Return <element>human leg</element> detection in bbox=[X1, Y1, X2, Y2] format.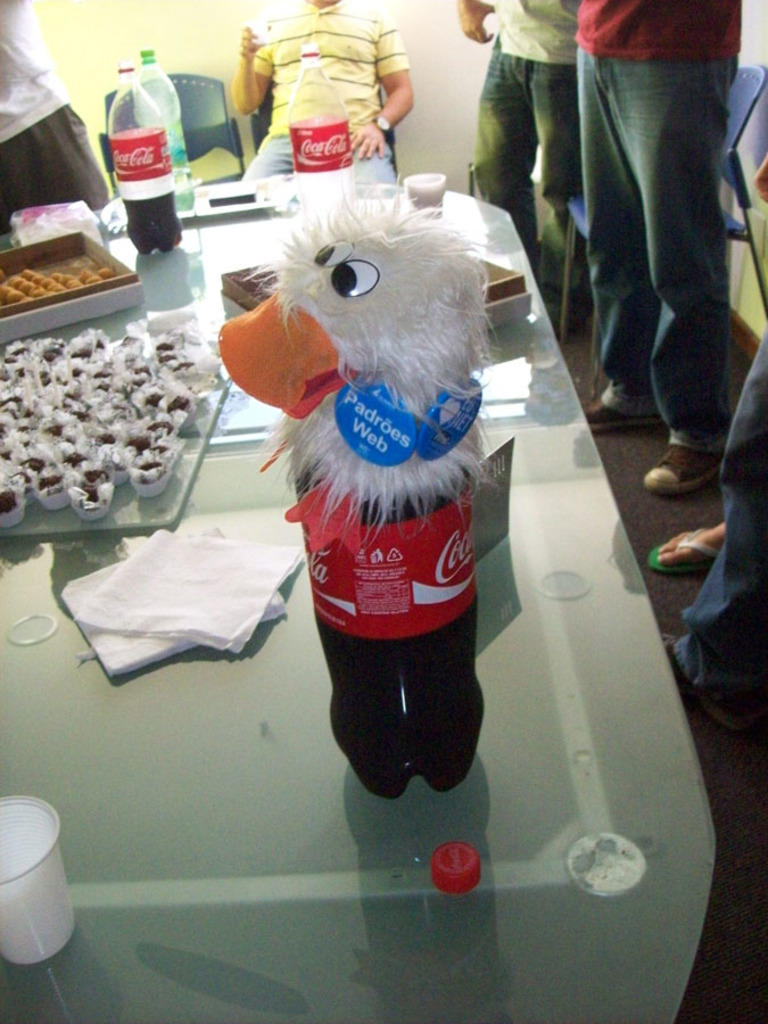
bbox=[538, 60, 595, 338].
